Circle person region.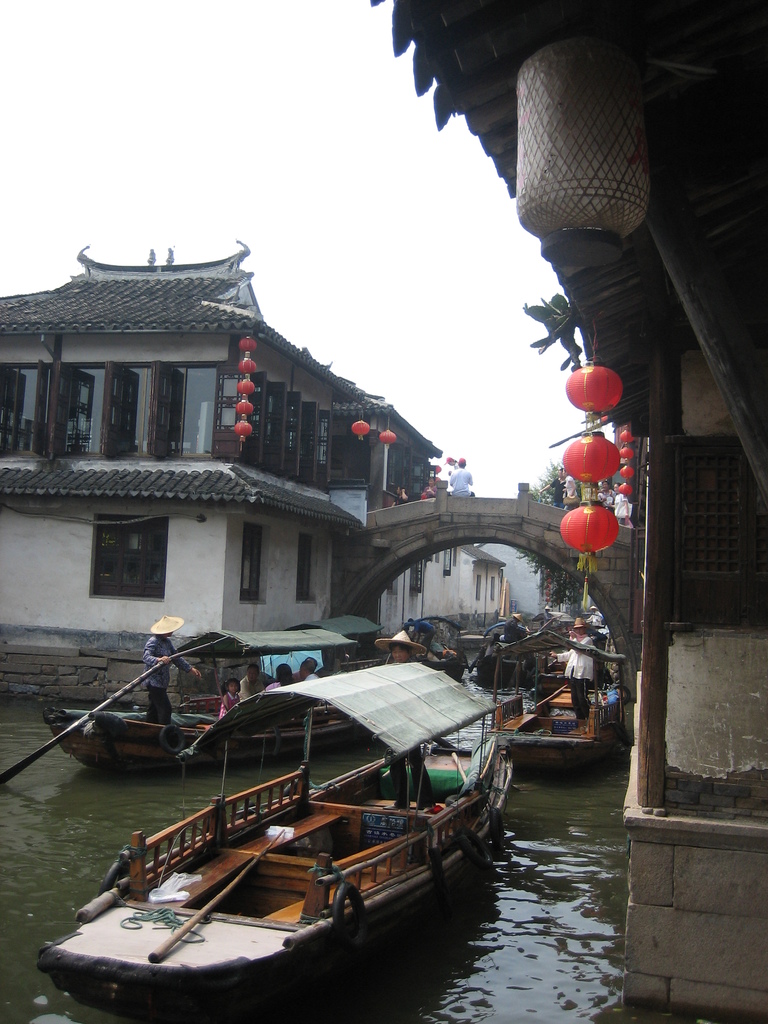
Region: (left=223, top=677, right=244, bottom=730).
